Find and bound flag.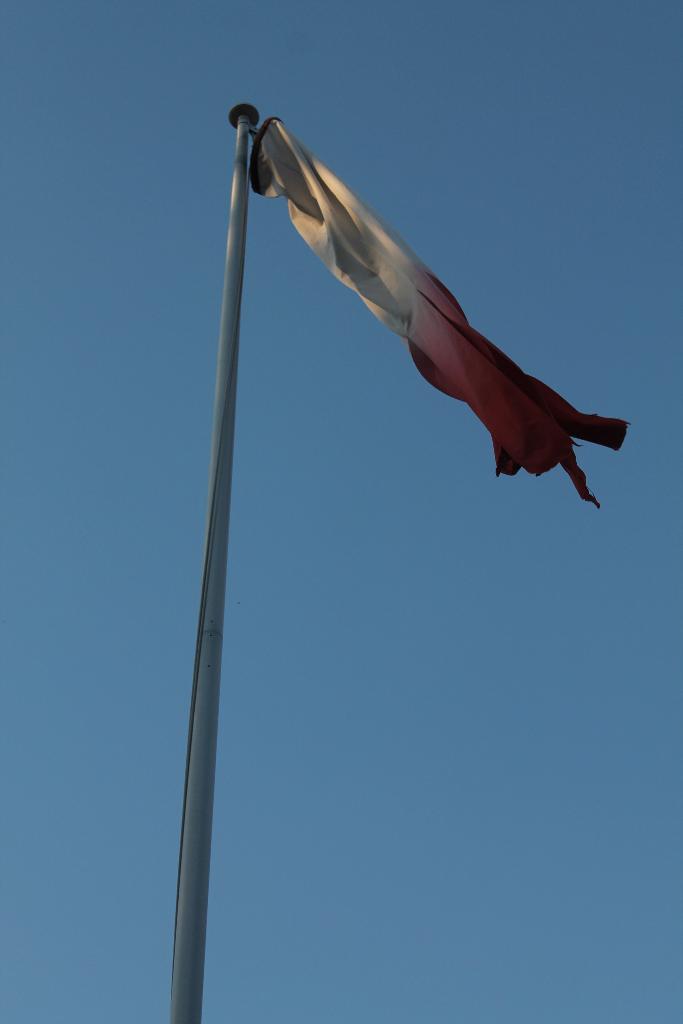
Bound: select_region(235, 102, 621, 488).
